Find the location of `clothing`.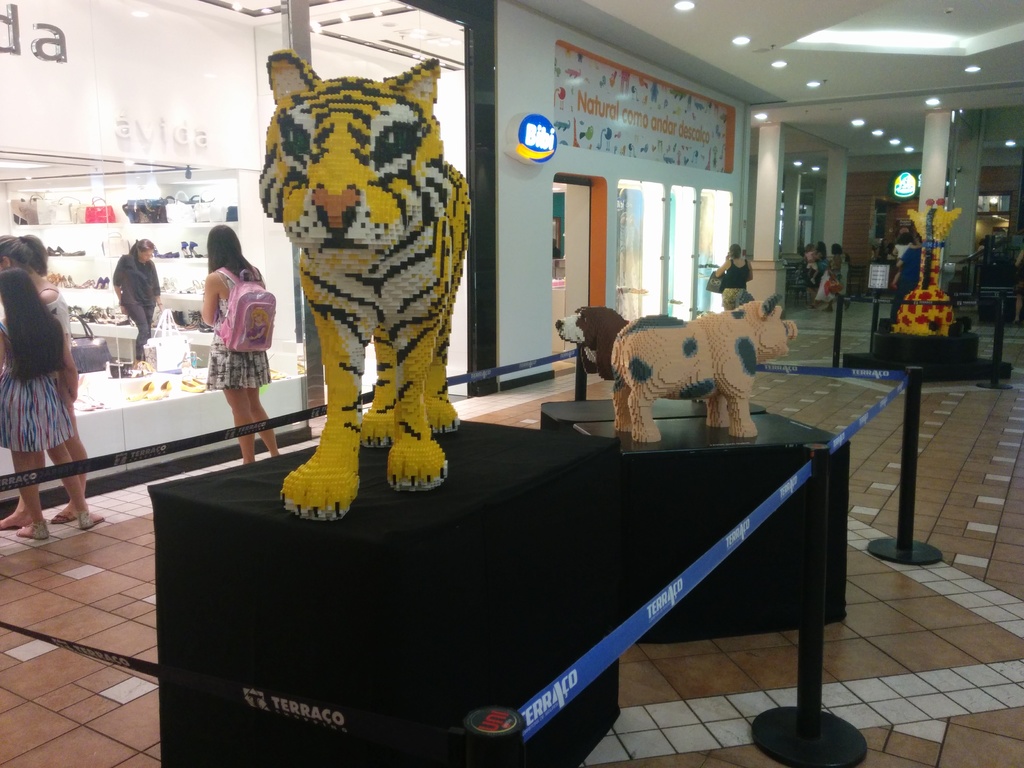
Location: left=717, top=284, right=748, bottom=306.
